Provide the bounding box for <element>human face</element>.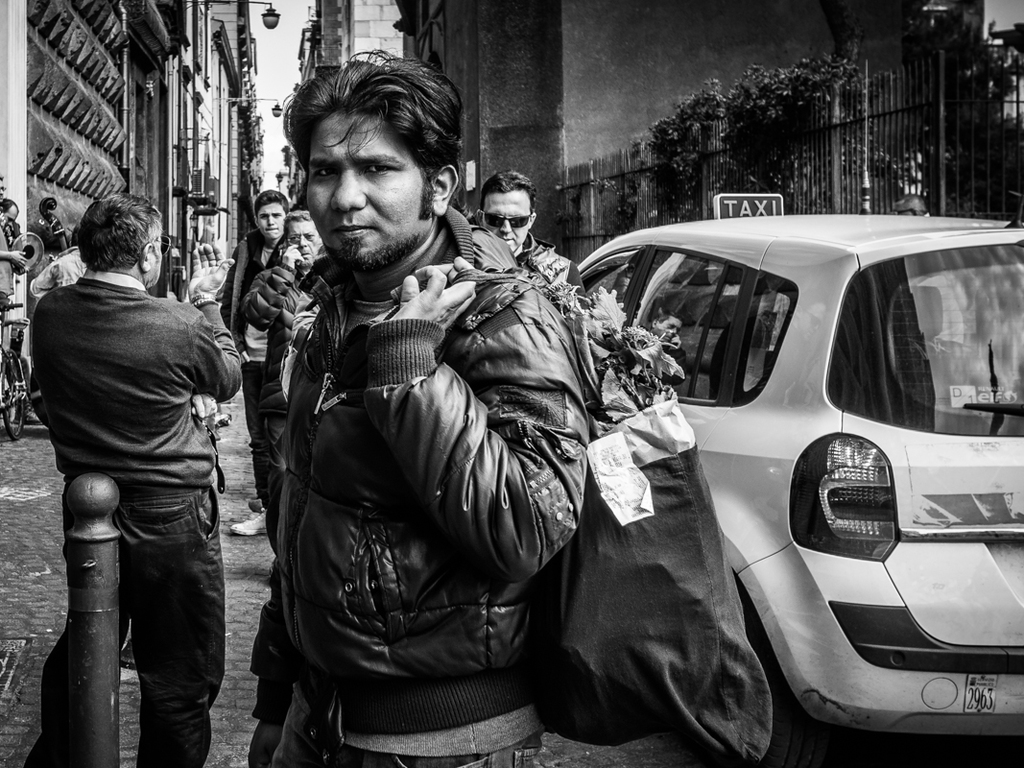
487/190/529/251.
